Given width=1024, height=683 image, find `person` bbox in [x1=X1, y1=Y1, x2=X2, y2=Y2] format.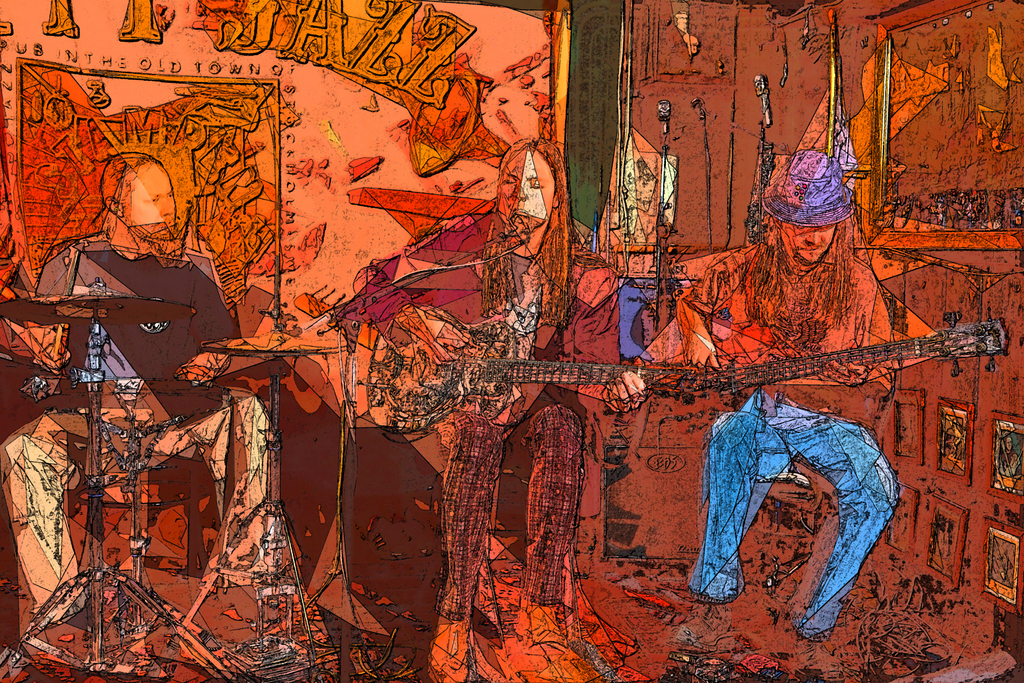
[x1=351, y1=128, x2=649, y2=682].
